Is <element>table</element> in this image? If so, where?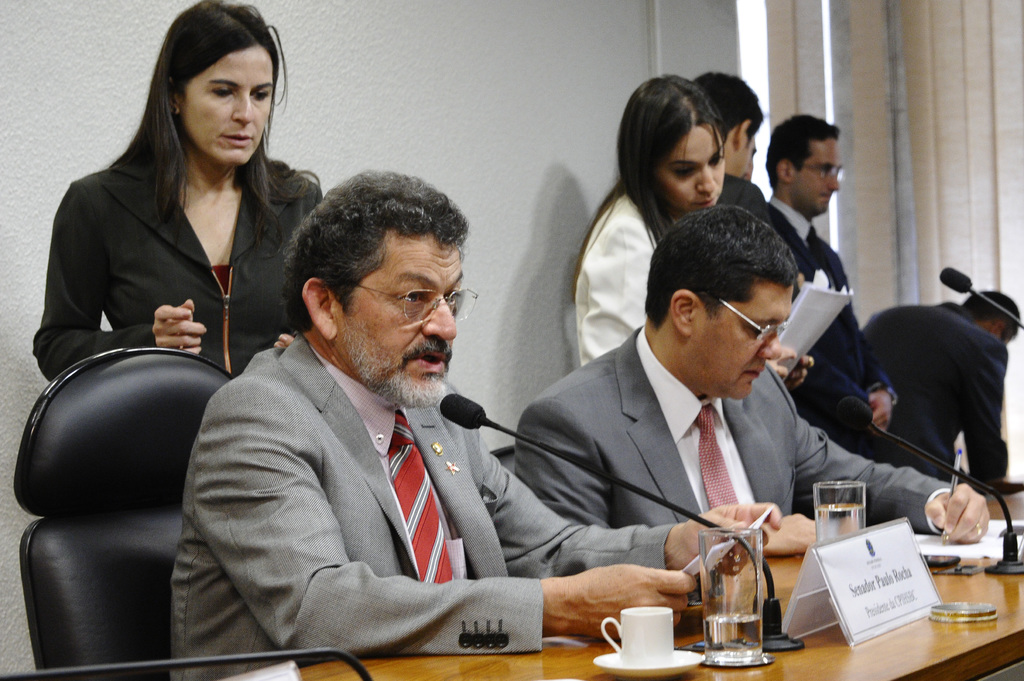
Yes, at 282, 473, 1023, 680.
